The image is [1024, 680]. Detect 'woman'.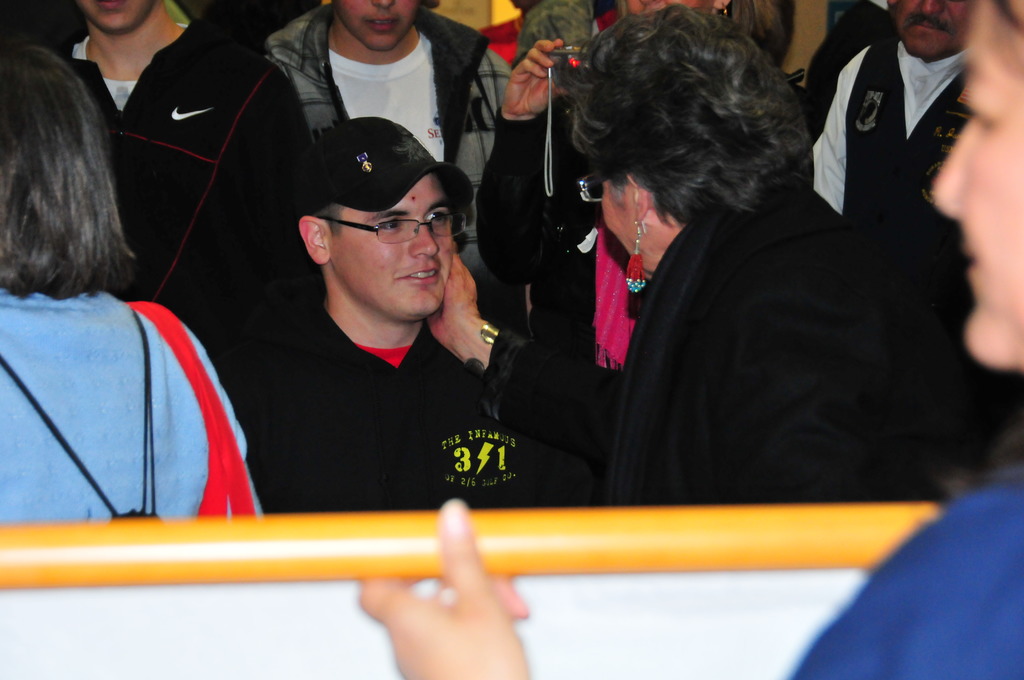
Detection: <region>547, 38, 927, 528</region>.
